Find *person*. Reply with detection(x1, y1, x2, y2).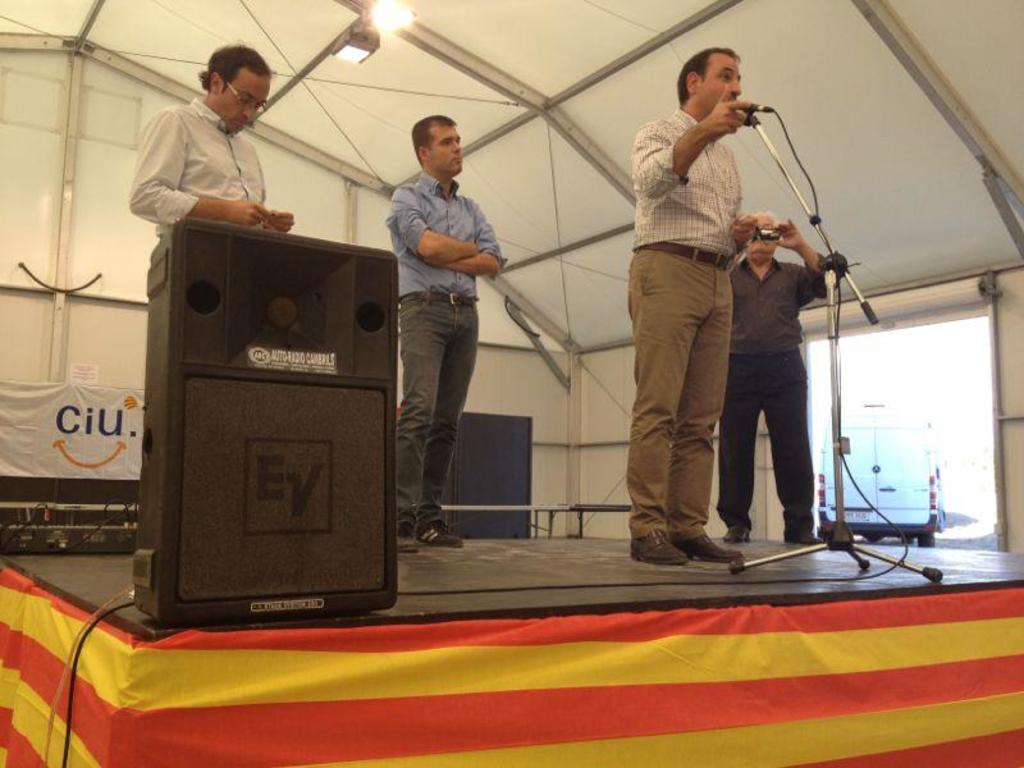
detection(389, 111, 508, 554).
